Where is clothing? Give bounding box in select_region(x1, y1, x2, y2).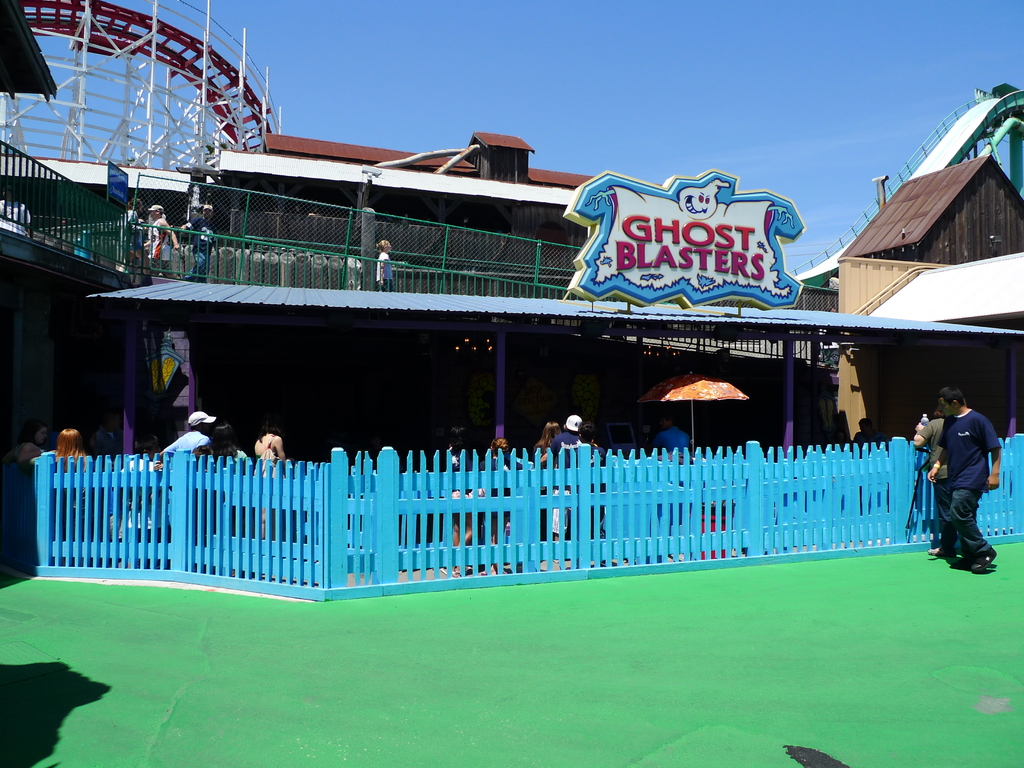
select_region(185, 214, 222, 280).
